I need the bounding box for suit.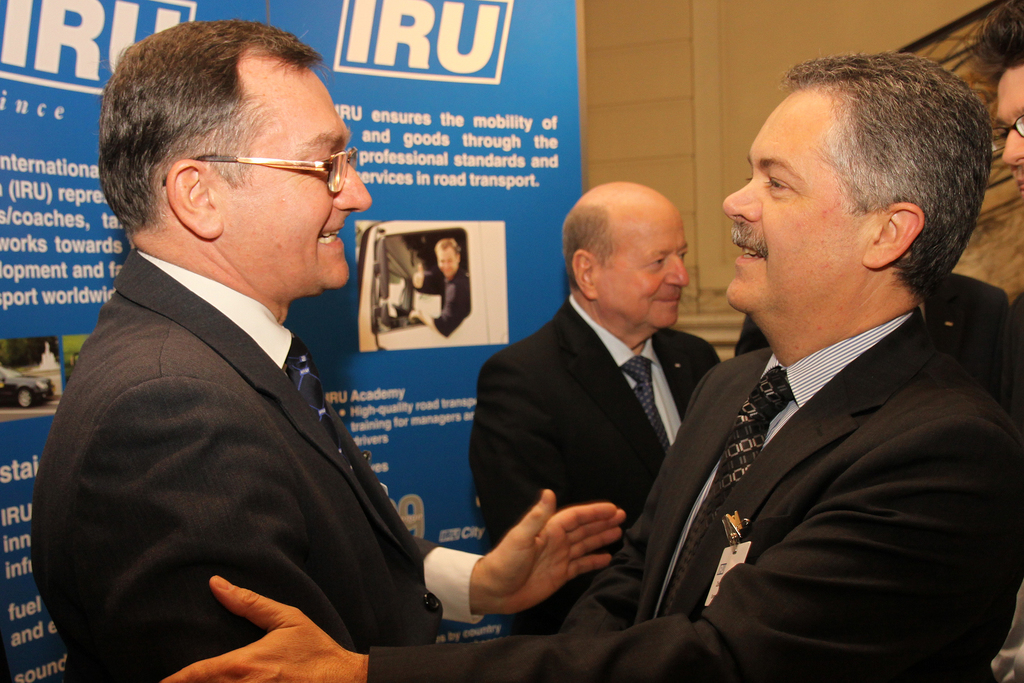
Here it is: bbox(365, 307, 1023, 682).
